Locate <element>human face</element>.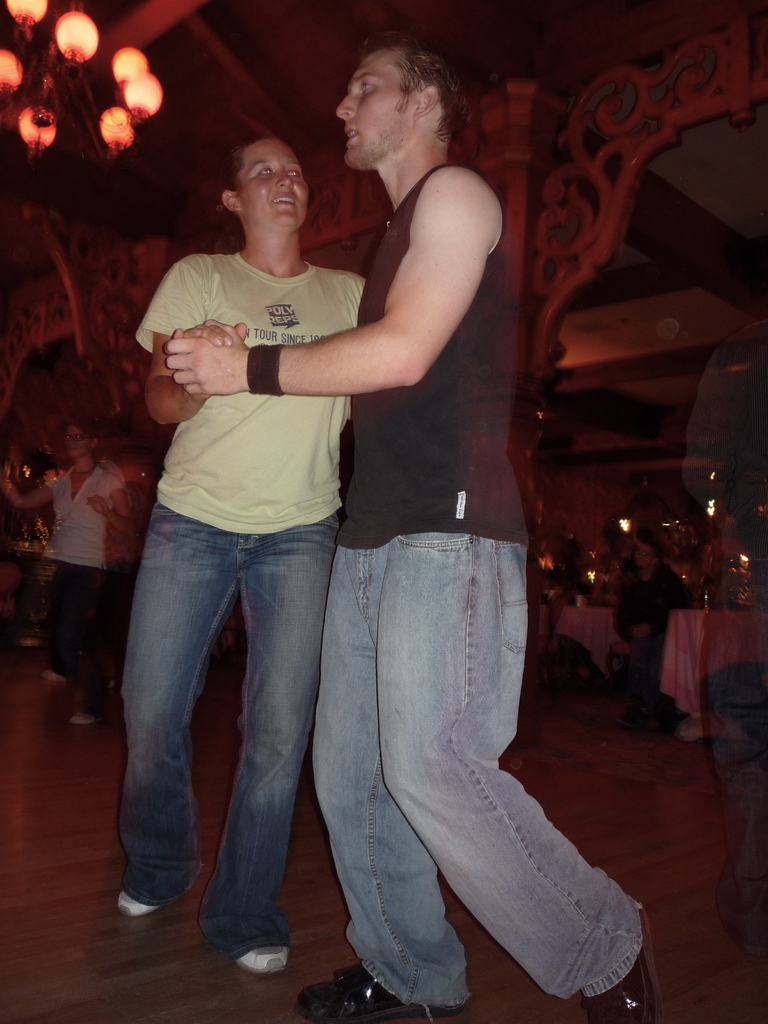
Bounding box: bbox=[339, 54, 417, 164].
